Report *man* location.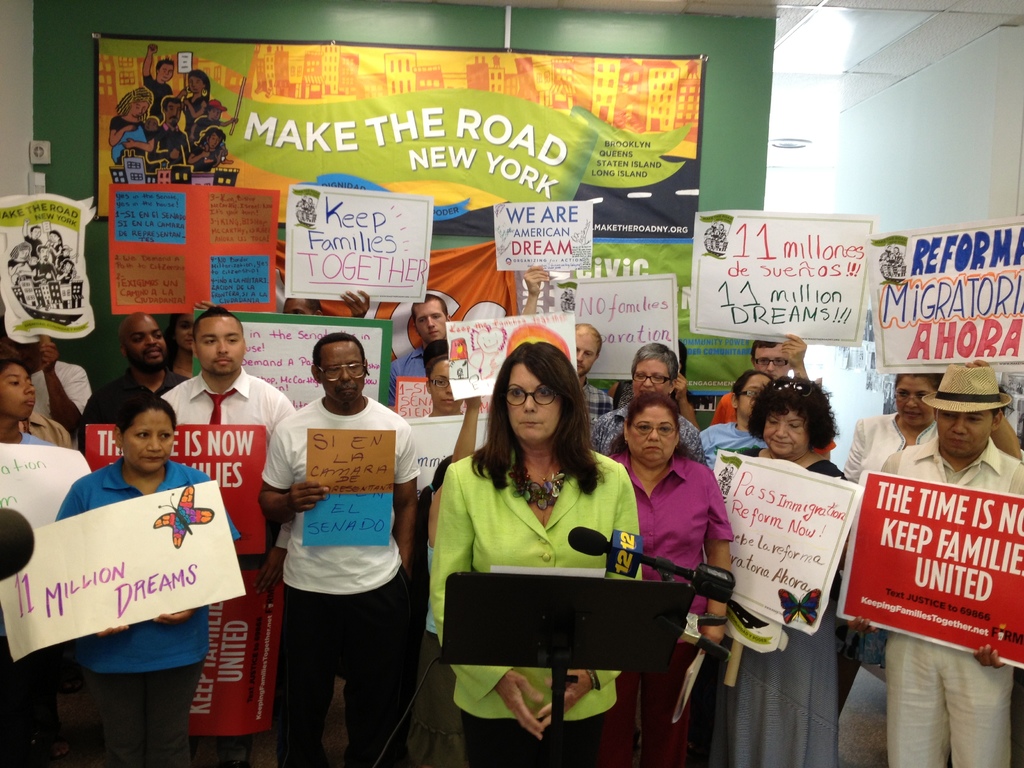
Report: (160,305,298,767).
